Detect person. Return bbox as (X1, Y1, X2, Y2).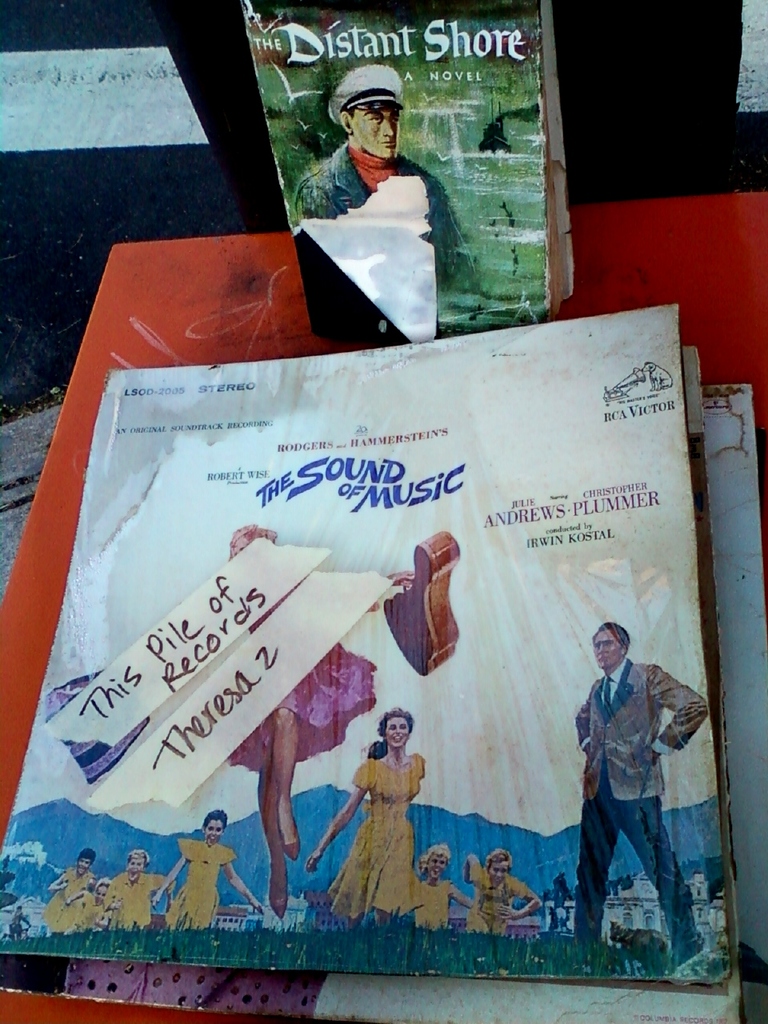
(6, 906, 29, 938).
